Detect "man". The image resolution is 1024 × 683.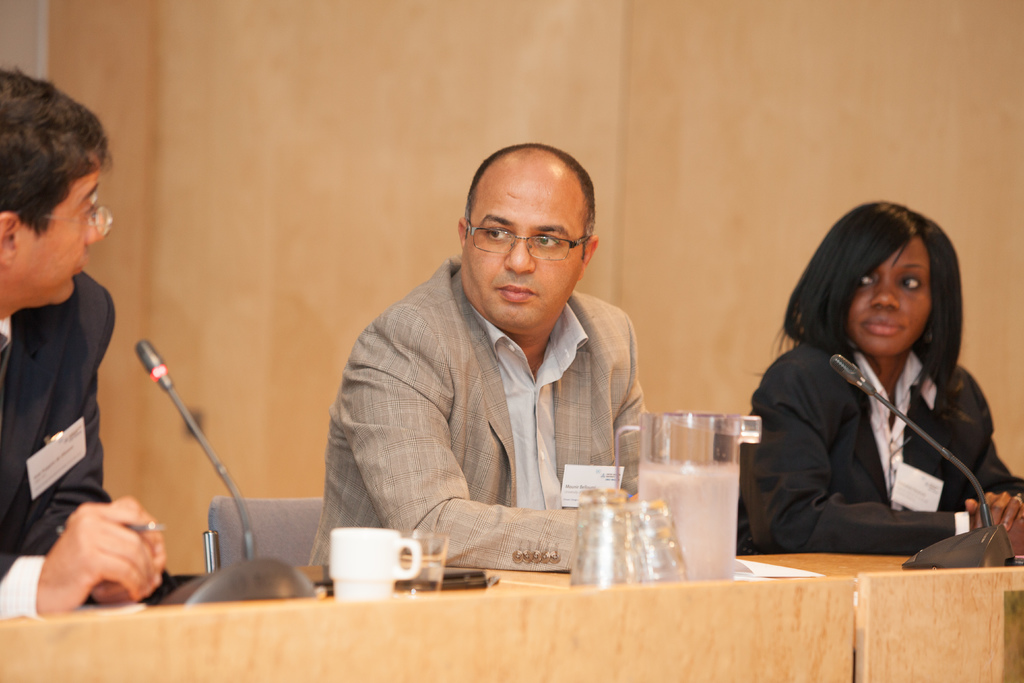
[321,144,678,566].
